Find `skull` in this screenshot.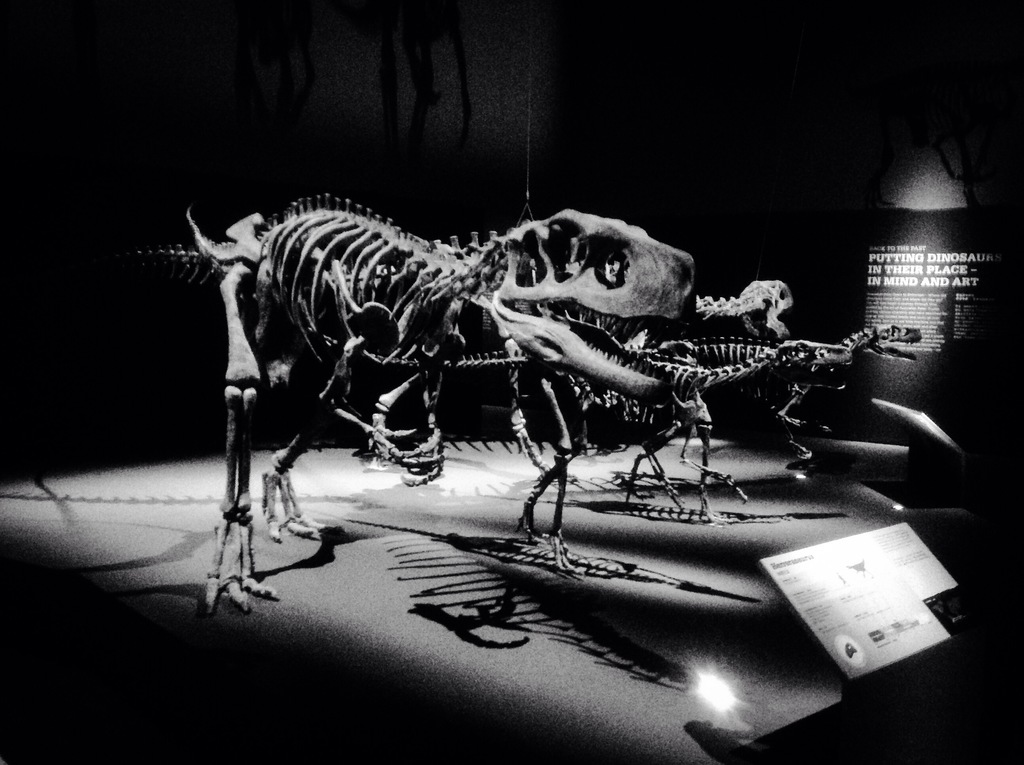
The bounding box for `skull` is [left=738, top=277, right=795, bottom=343].
